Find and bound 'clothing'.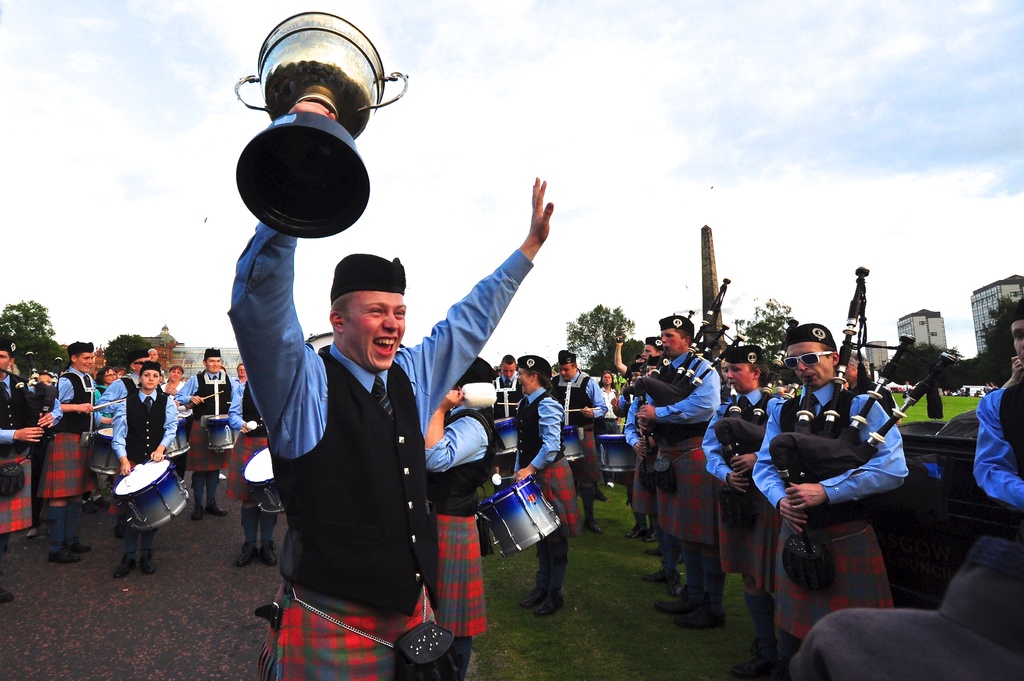
Bound: locate(490, 377, 522, 422).
